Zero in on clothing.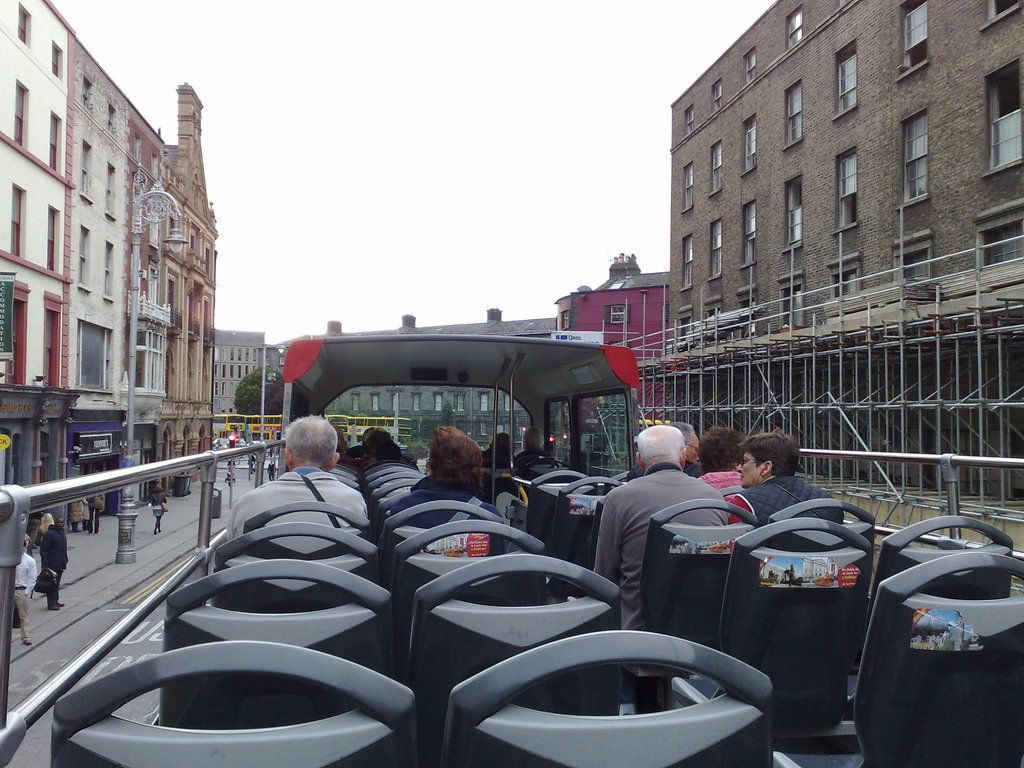
Zeroed in: bbox(582, 450, 748, 630).
